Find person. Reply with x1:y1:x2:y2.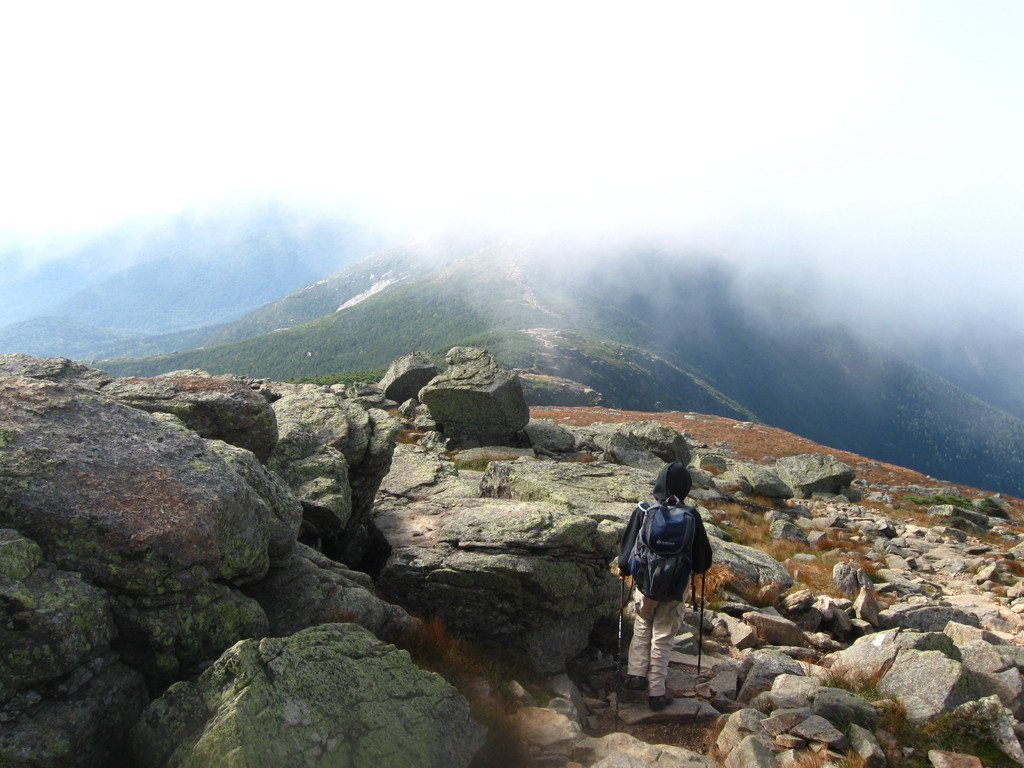
625:459:720:702.
